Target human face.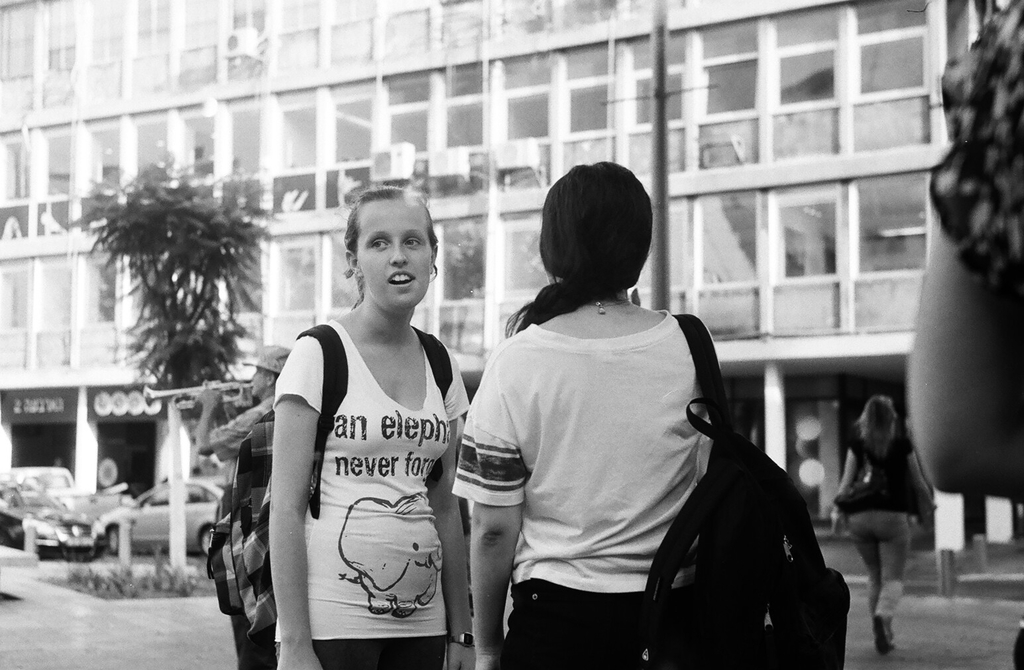
Target region: (x1=360, y1=200, x2=436, y2=311).
